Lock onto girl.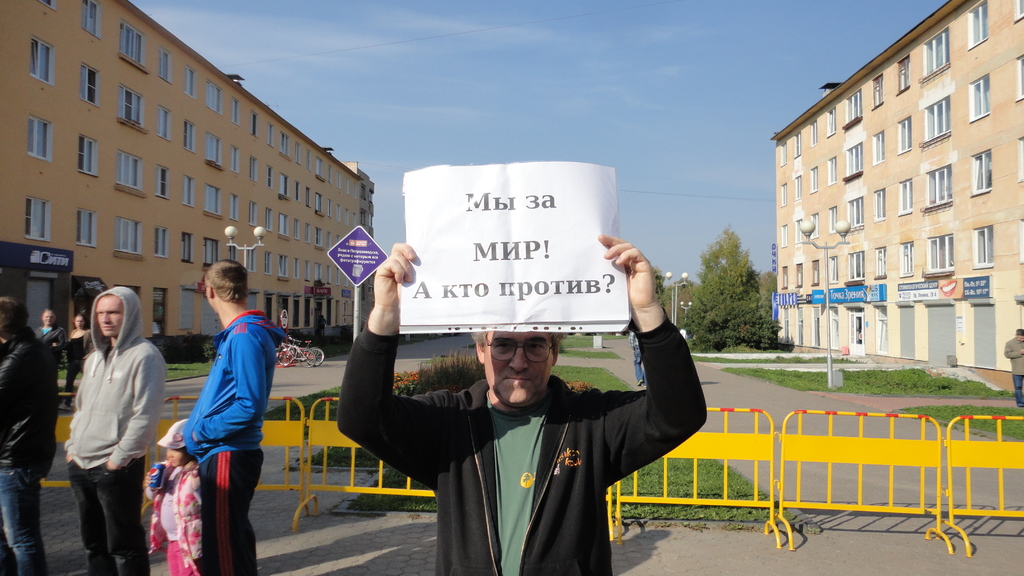
Locked: BBox(144, 420, 200, 575).
